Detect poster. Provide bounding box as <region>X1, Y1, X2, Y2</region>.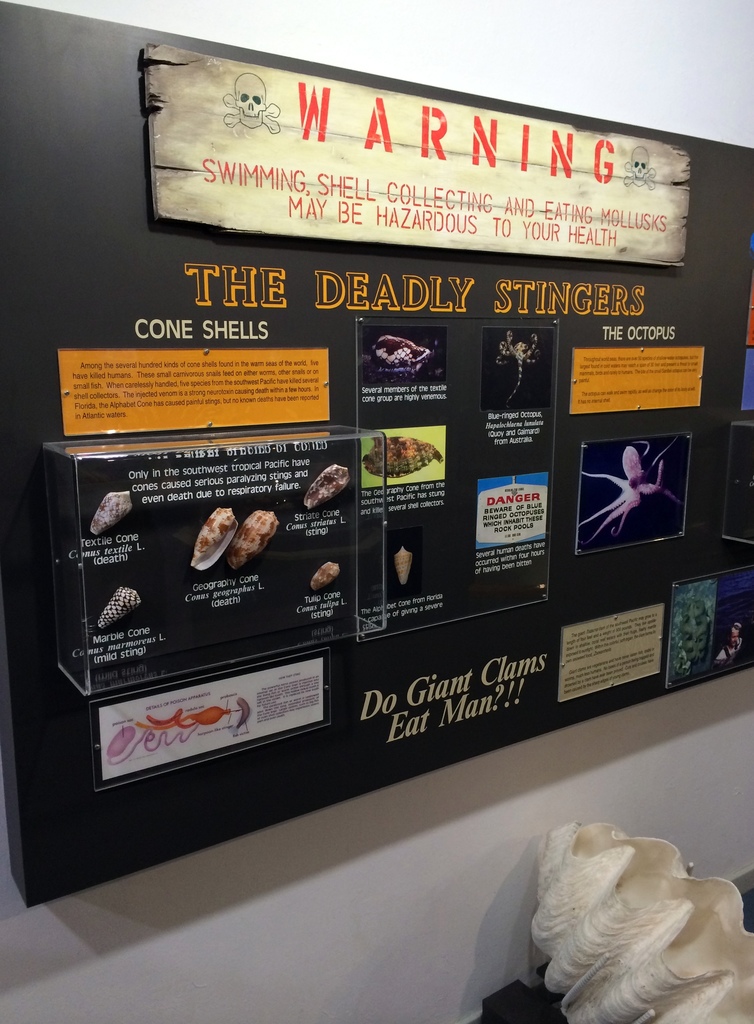
<region>488, 330, 551, 463</region>.
